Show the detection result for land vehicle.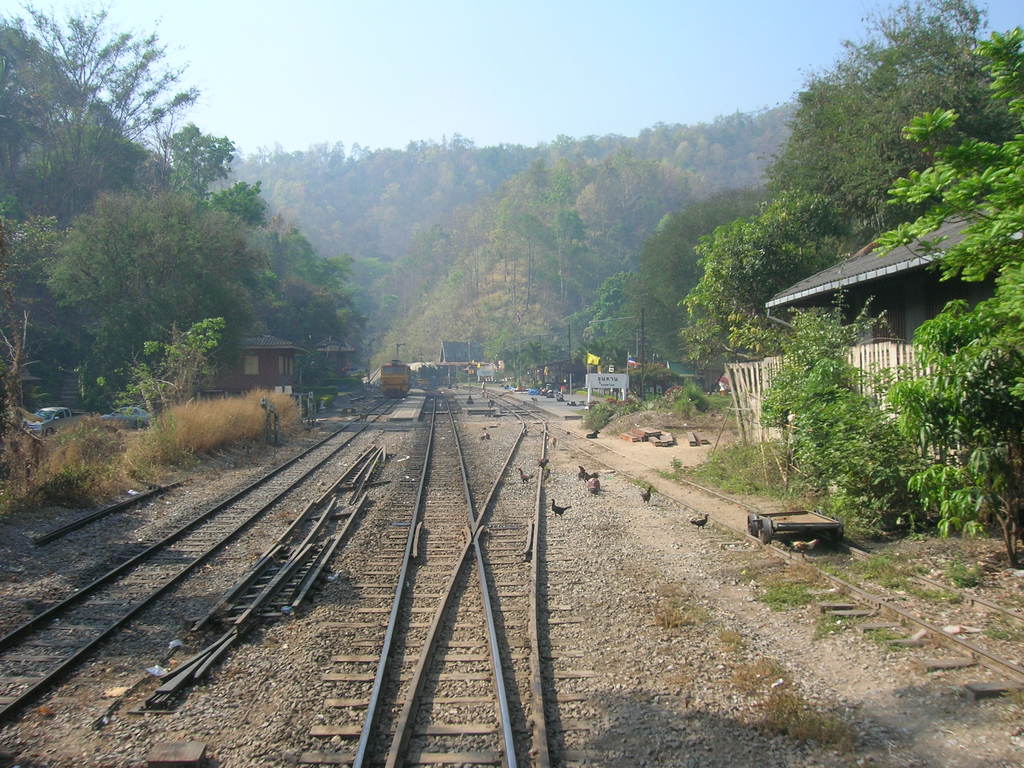
crop(382, 360, 410, 397).
